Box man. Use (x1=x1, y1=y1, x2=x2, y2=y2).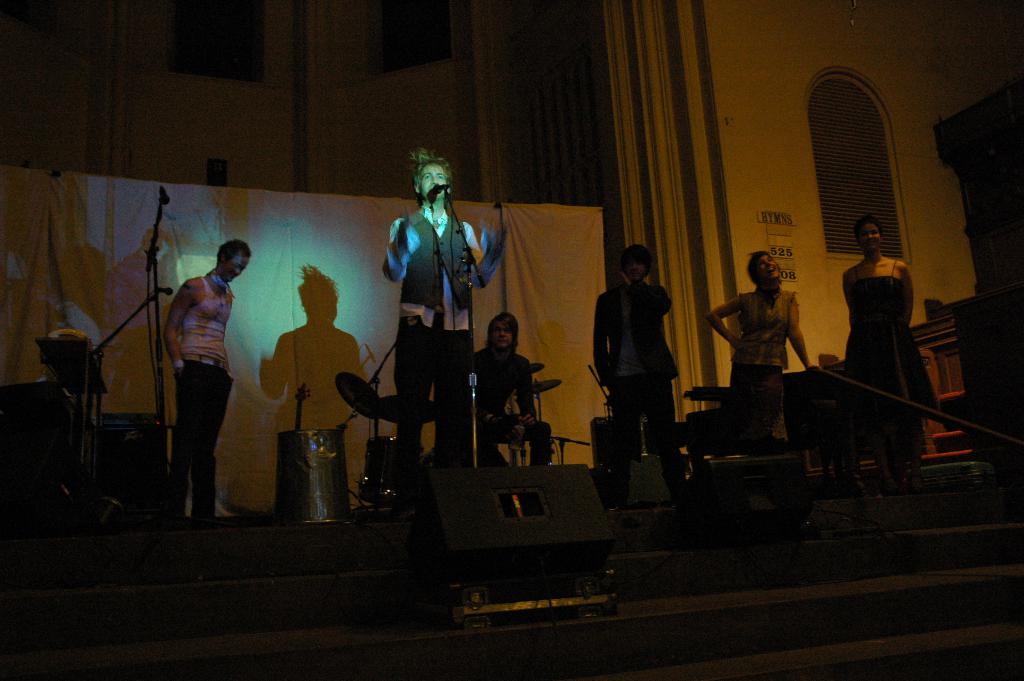
(x1=154, y1=235, x2=257, y2=532).
